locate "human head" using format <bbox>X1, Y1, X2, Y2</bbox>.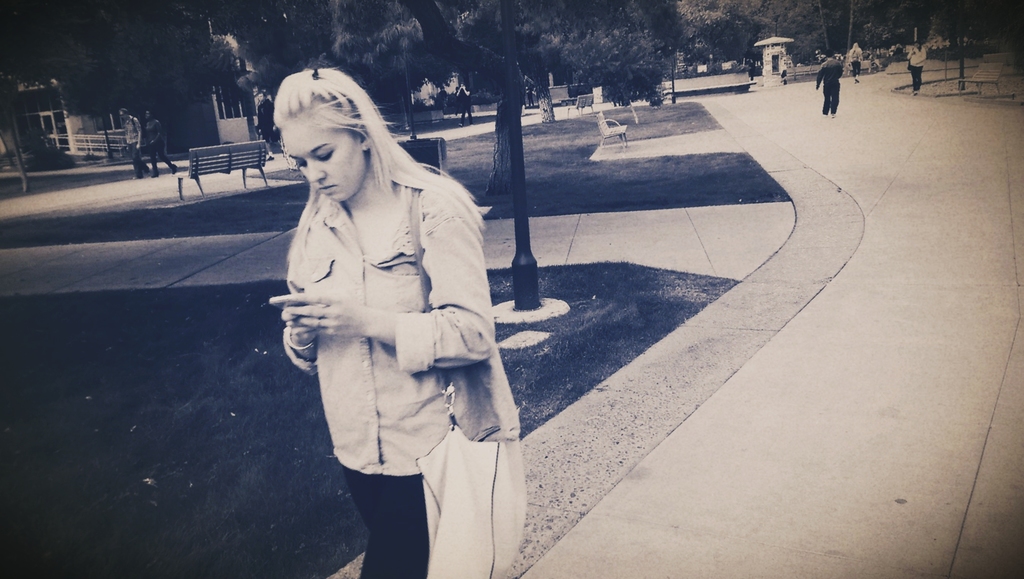
<bbox>120, 106, 128, 120</bbox>.
